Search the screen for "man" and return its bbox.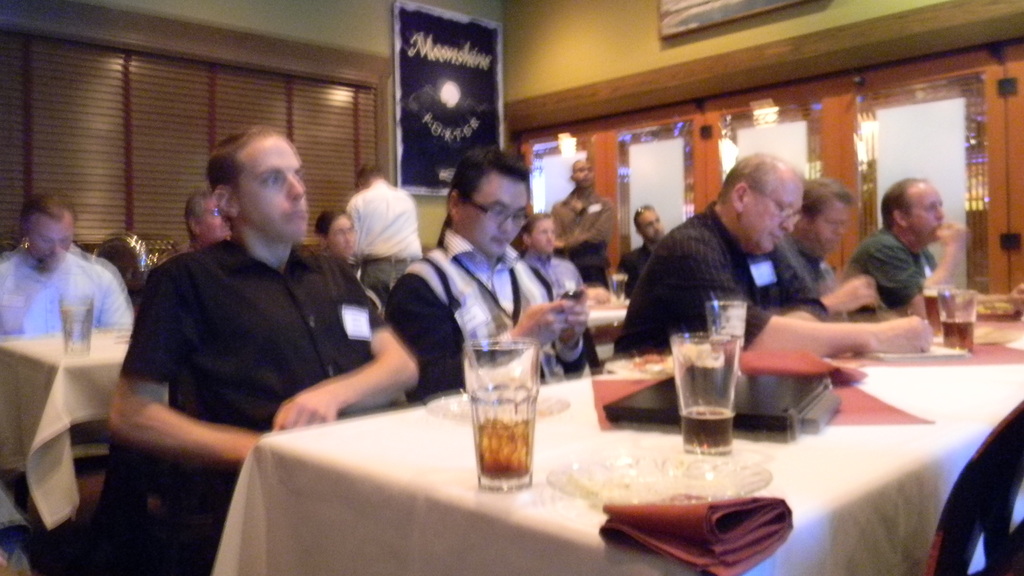
Found: region(762, 175, 874, 299).
